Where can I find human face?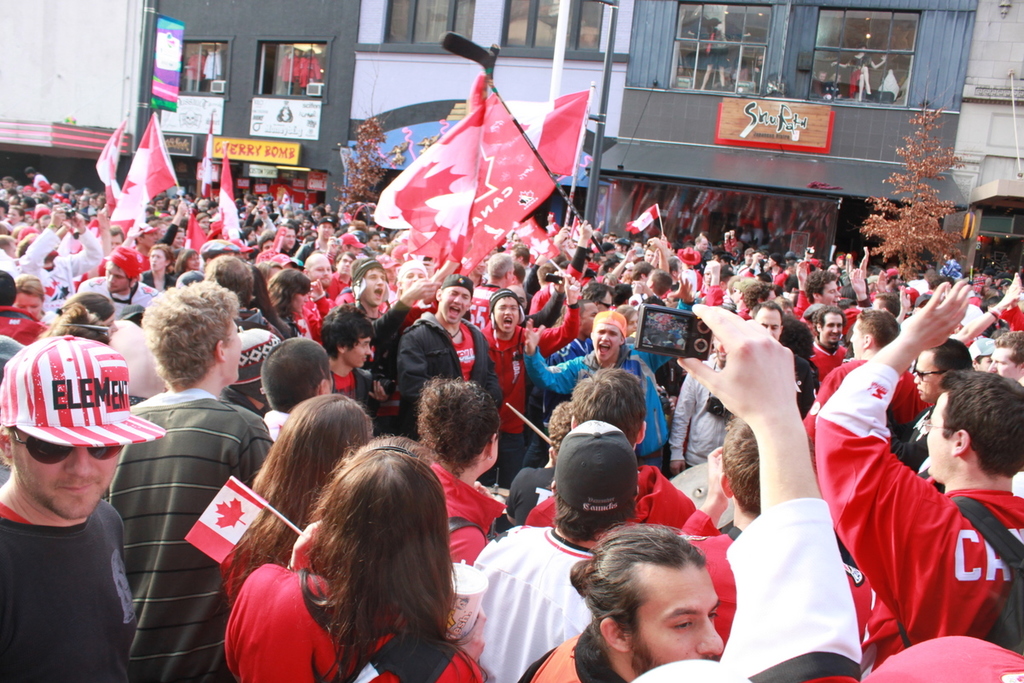
You can find it at select_region(141, 234, 154, 248).
